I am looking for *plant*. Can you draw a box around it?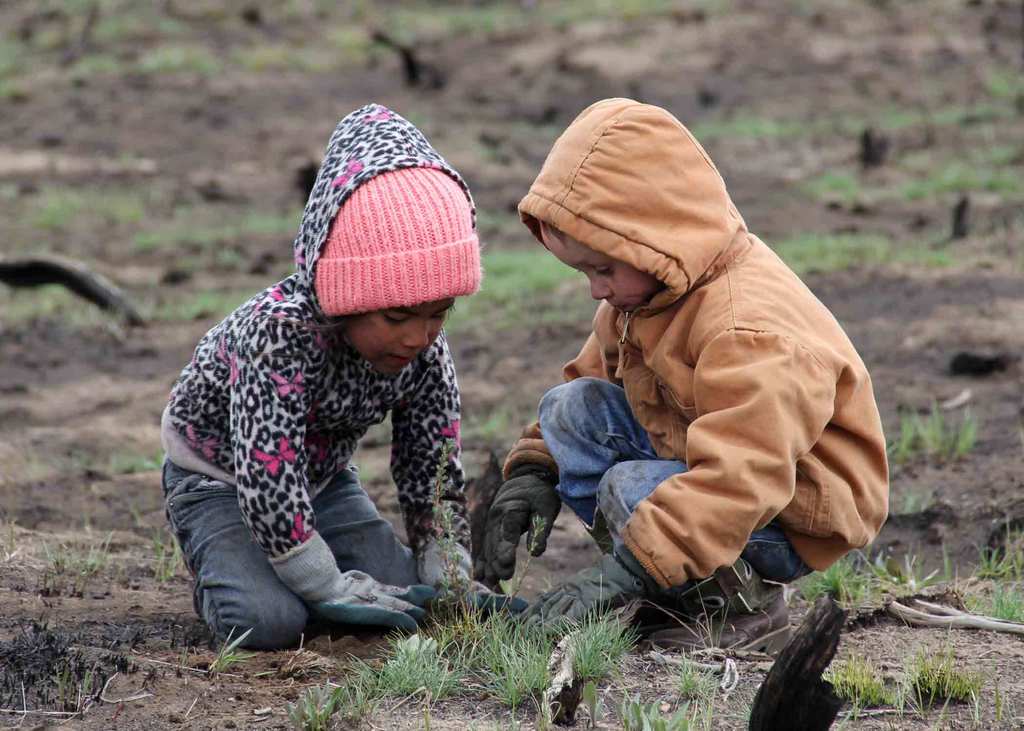
Sure, the bounding box is (42,525,105,591).
